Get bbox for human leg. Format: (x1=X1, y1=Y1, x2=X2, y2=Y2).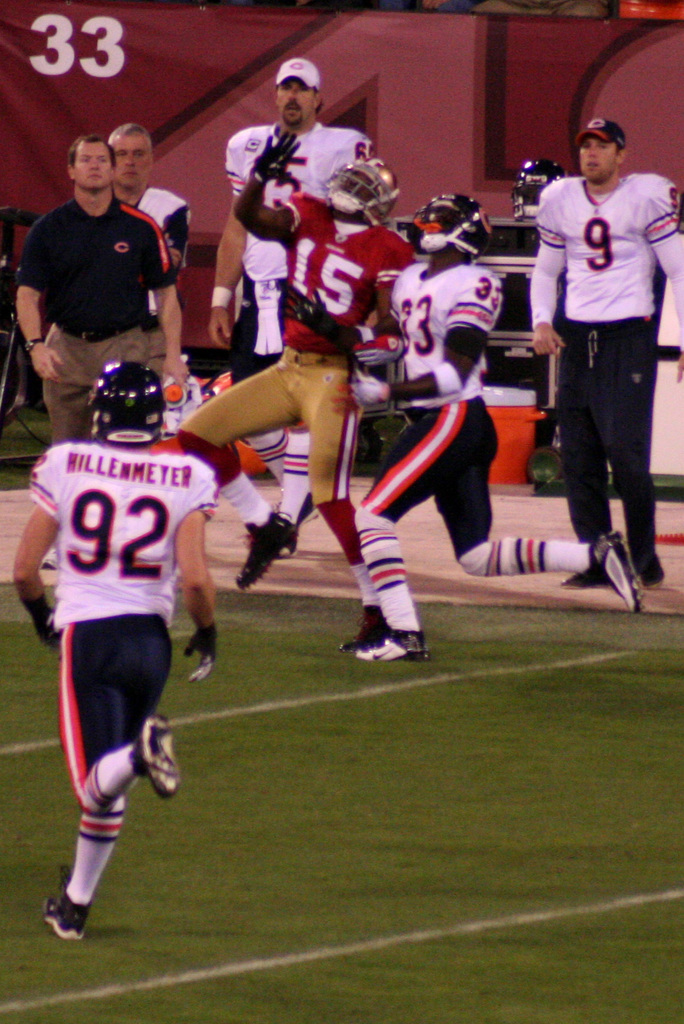
(x1=434, y1=394, x2=647, y2=616).
